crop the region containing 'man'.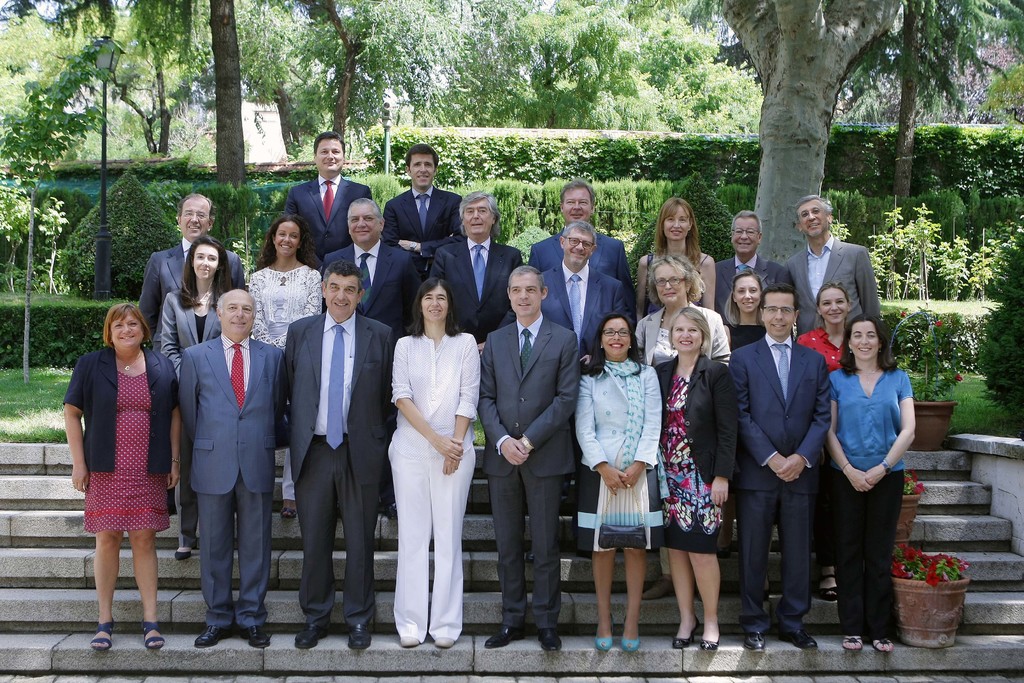
Crop region: l=285, t=262, r=396, b=651.
